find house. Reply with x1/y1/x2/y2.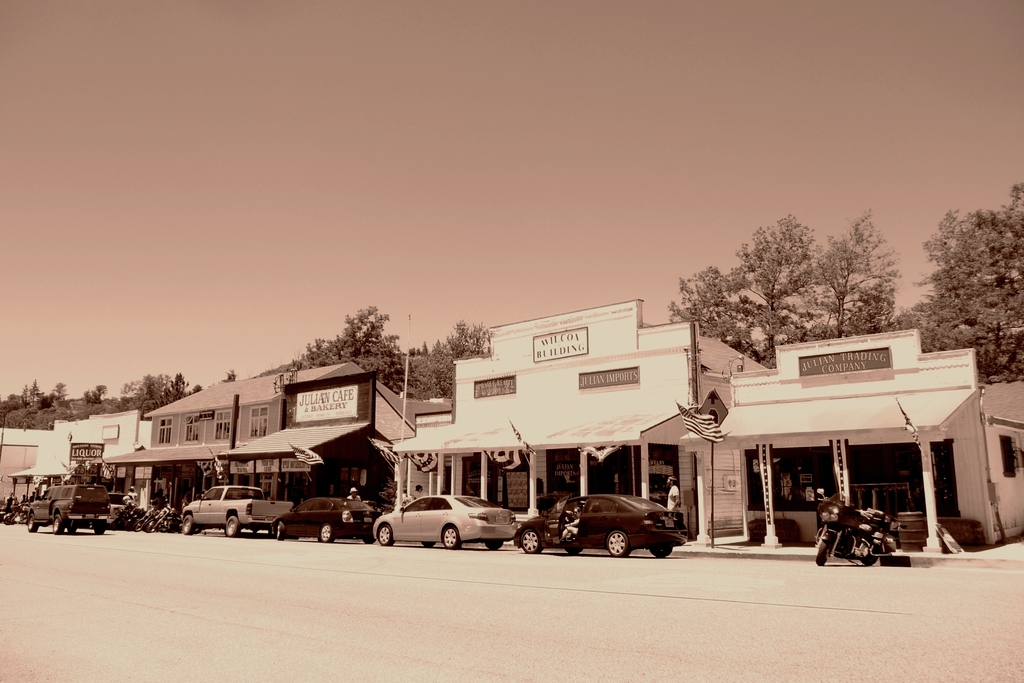
27/402/154/513.
